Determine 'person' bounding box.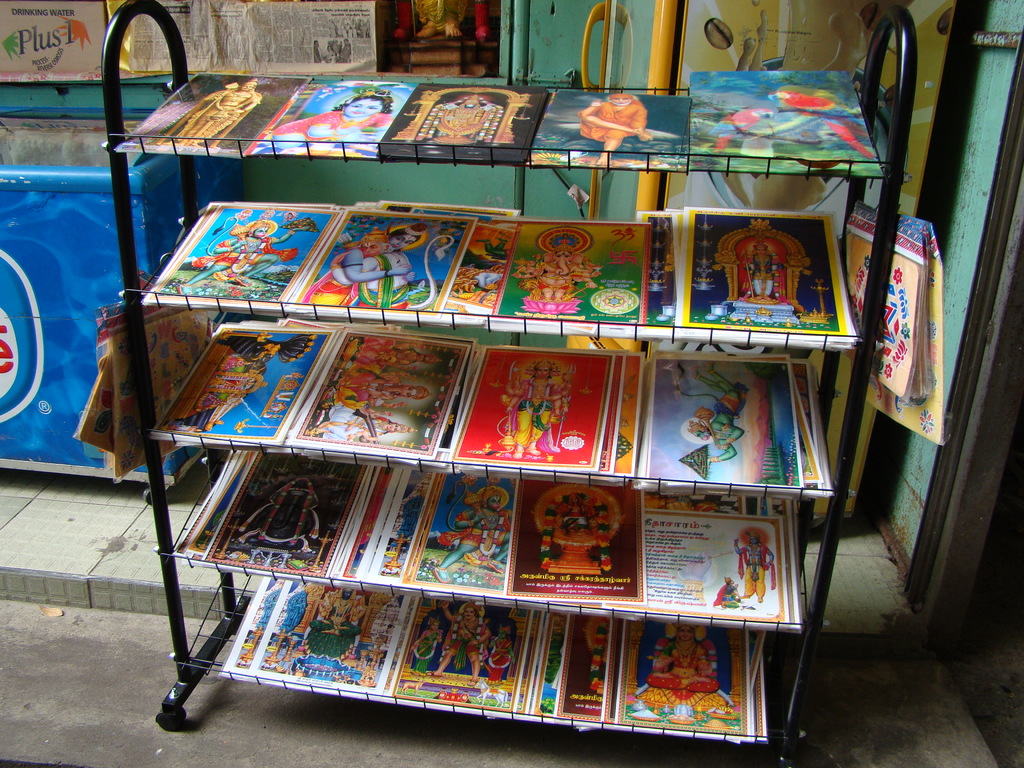
Determined: bbox=(410, 620, 452, 675).
